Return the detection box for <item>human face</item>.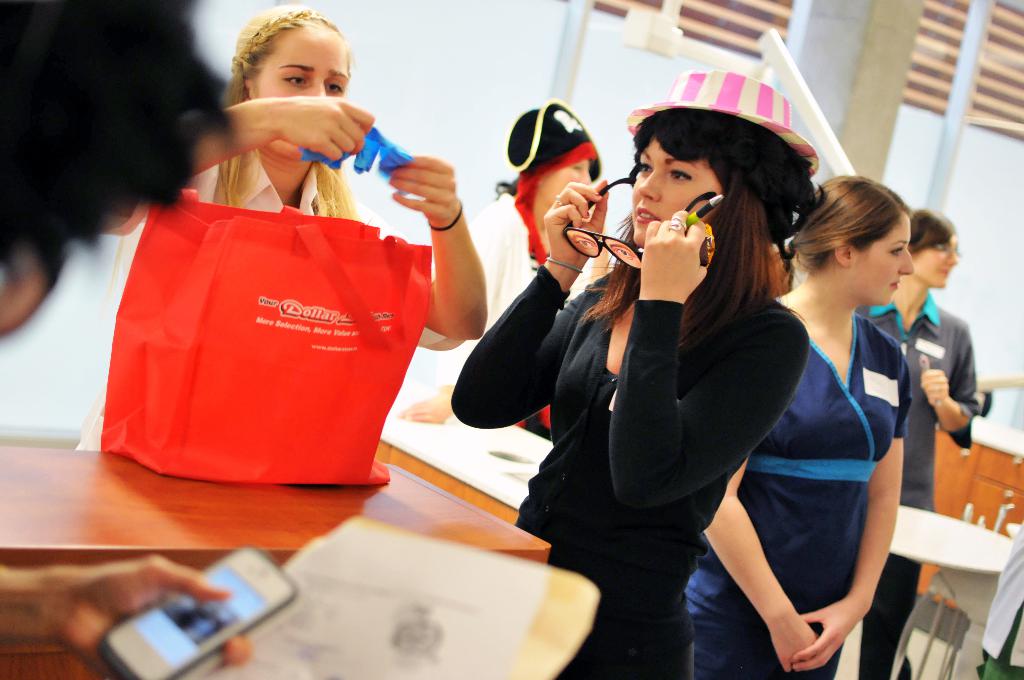
[851,213,911,304].
